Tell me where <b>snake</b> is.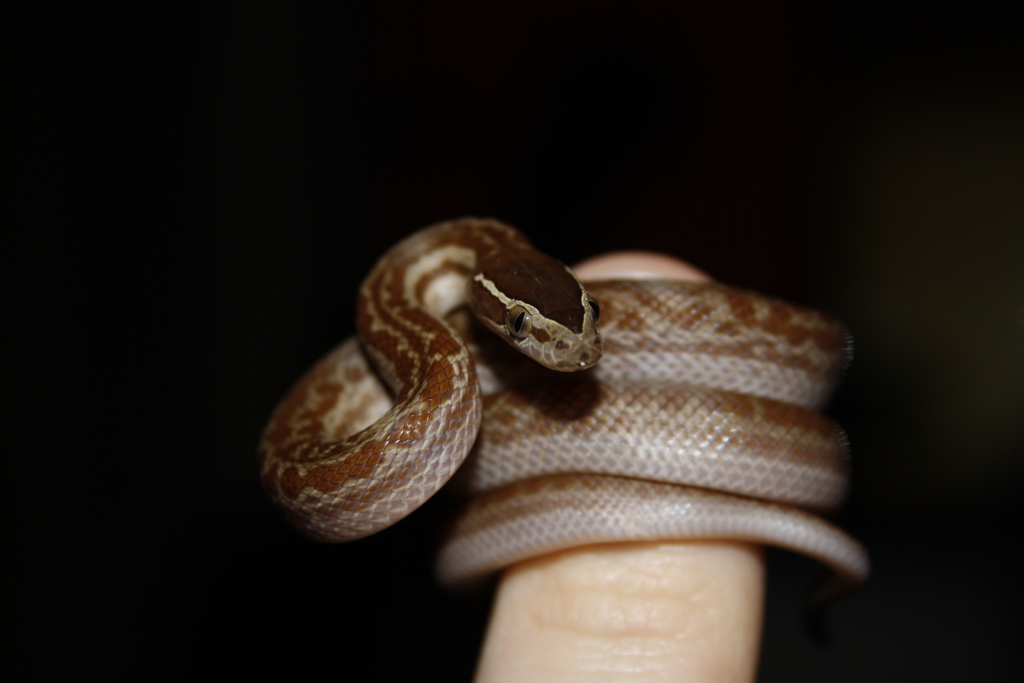
<b>snake</b> is at <region>259, 218, 872, 584</region>.
